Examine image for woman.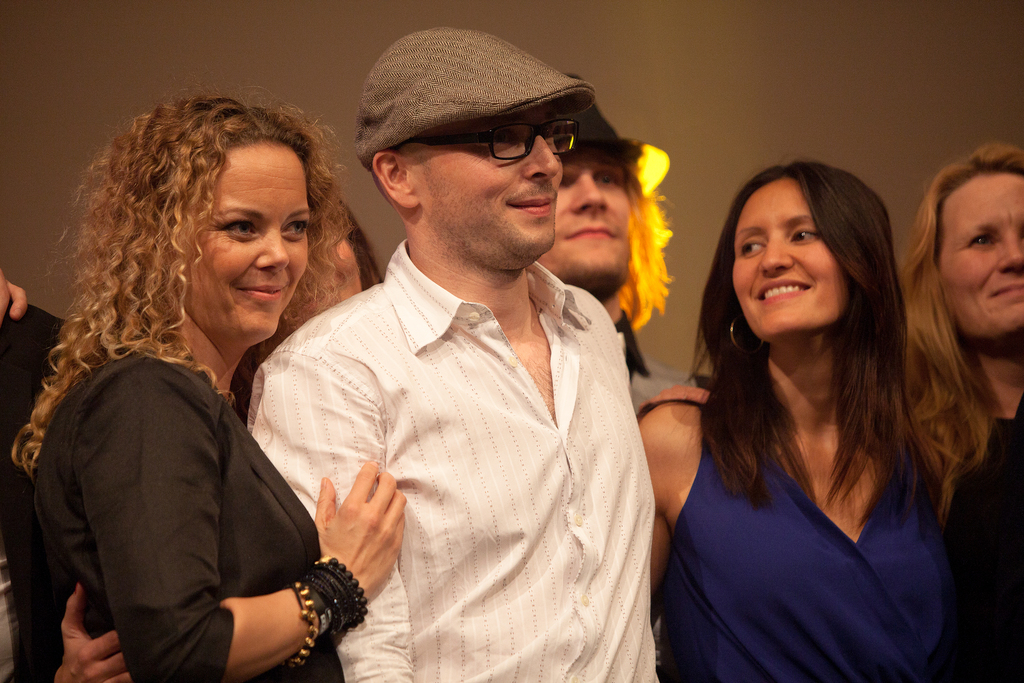
Examination result: crop(47, 188, 388, 682).
